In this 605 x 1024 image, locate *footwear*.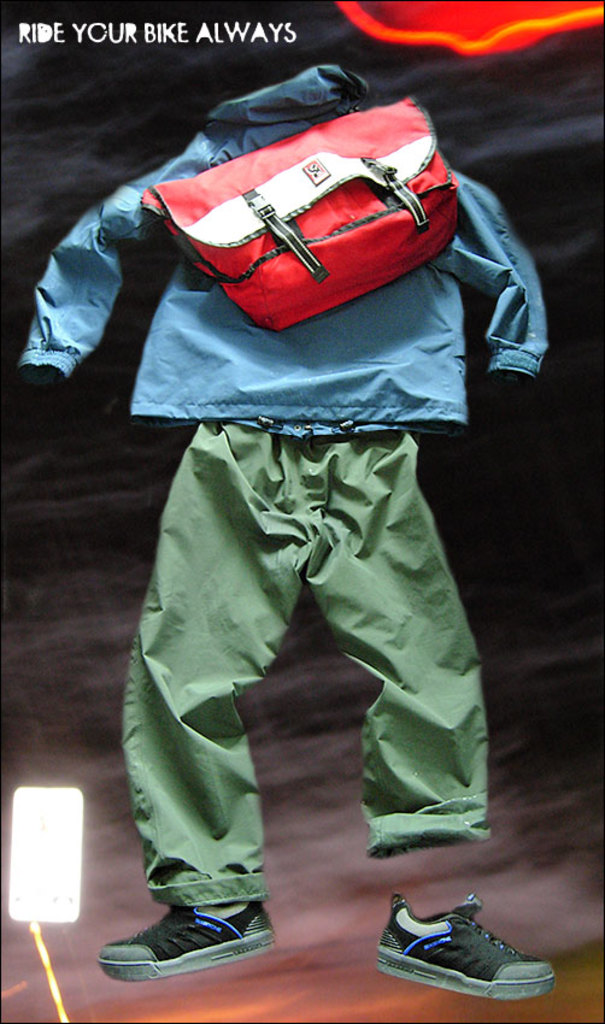
Bounding box: rect(378, 896, 563, 997).
